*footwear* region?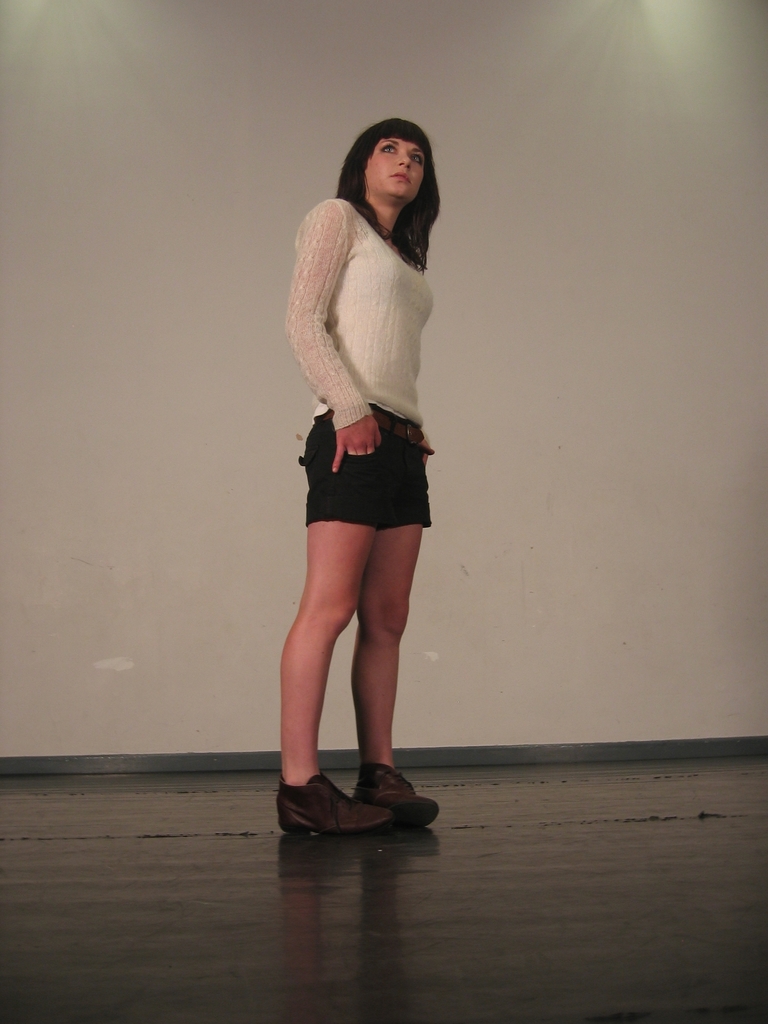
(357,765,443,833)
